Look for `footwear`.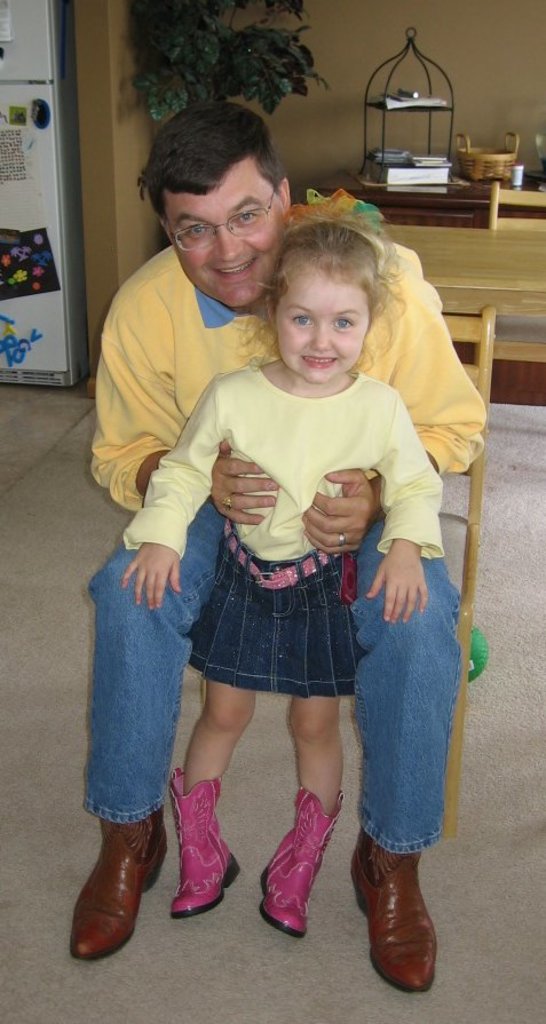
Found: (x1=353, y1=831, x2=445, y2=997).
